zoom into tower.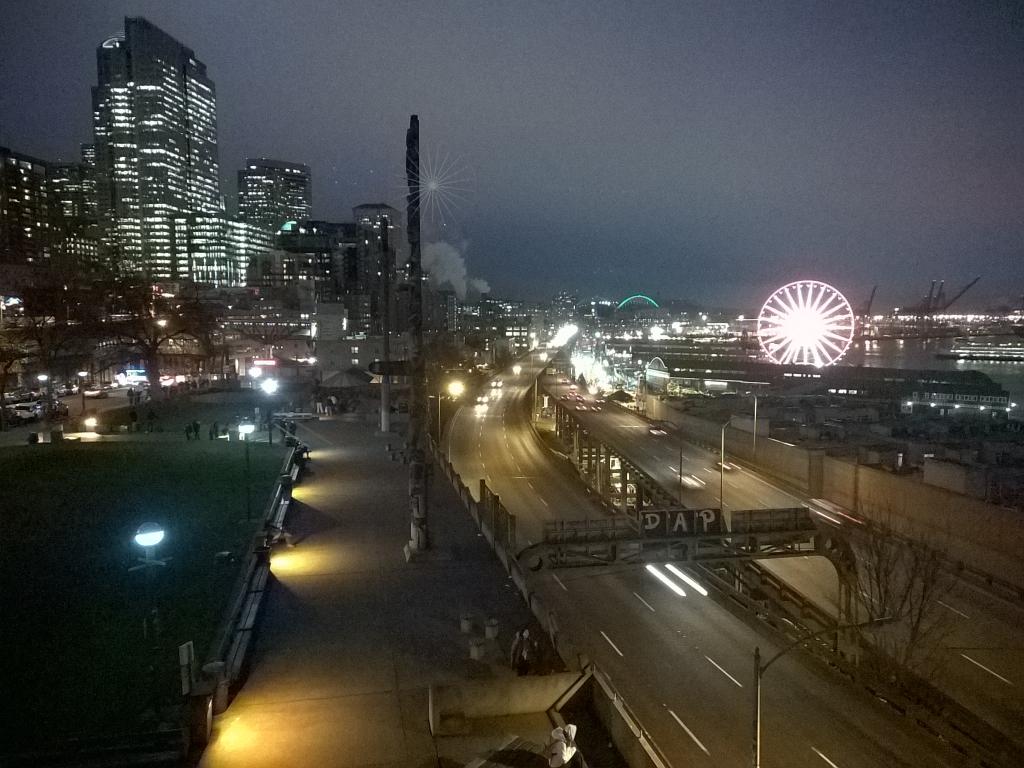
Zoom target: [0,147,47,316].
